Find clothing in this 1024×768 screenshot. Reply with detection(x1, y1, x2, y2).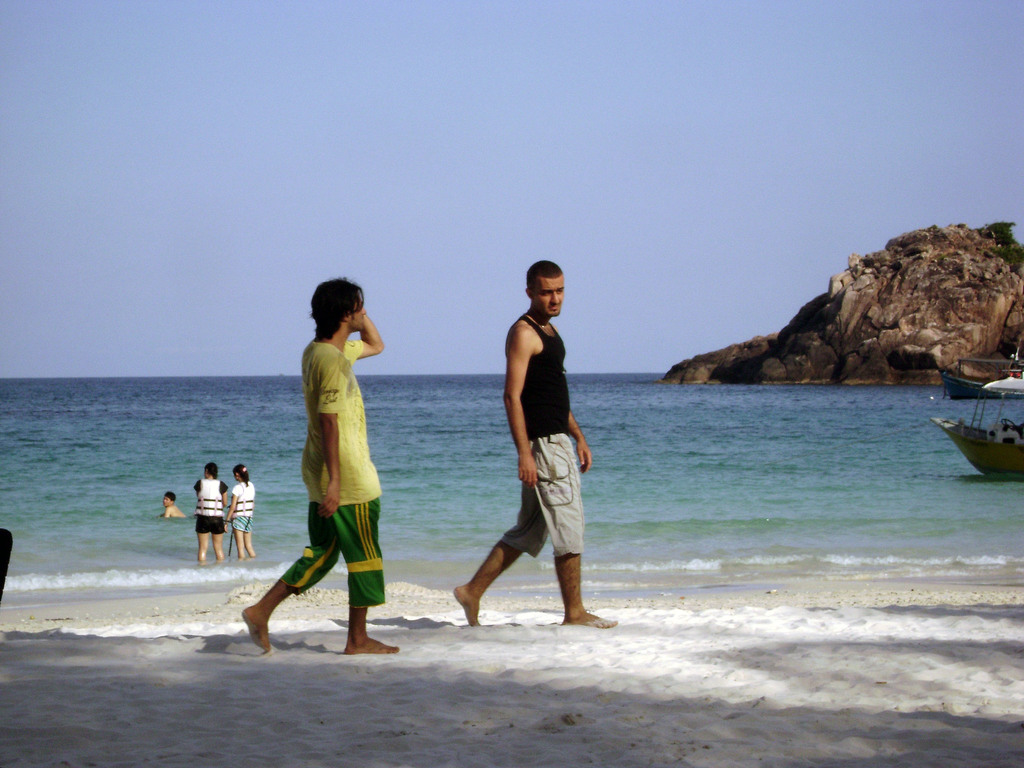
detection(234, 483, 253, 536).
